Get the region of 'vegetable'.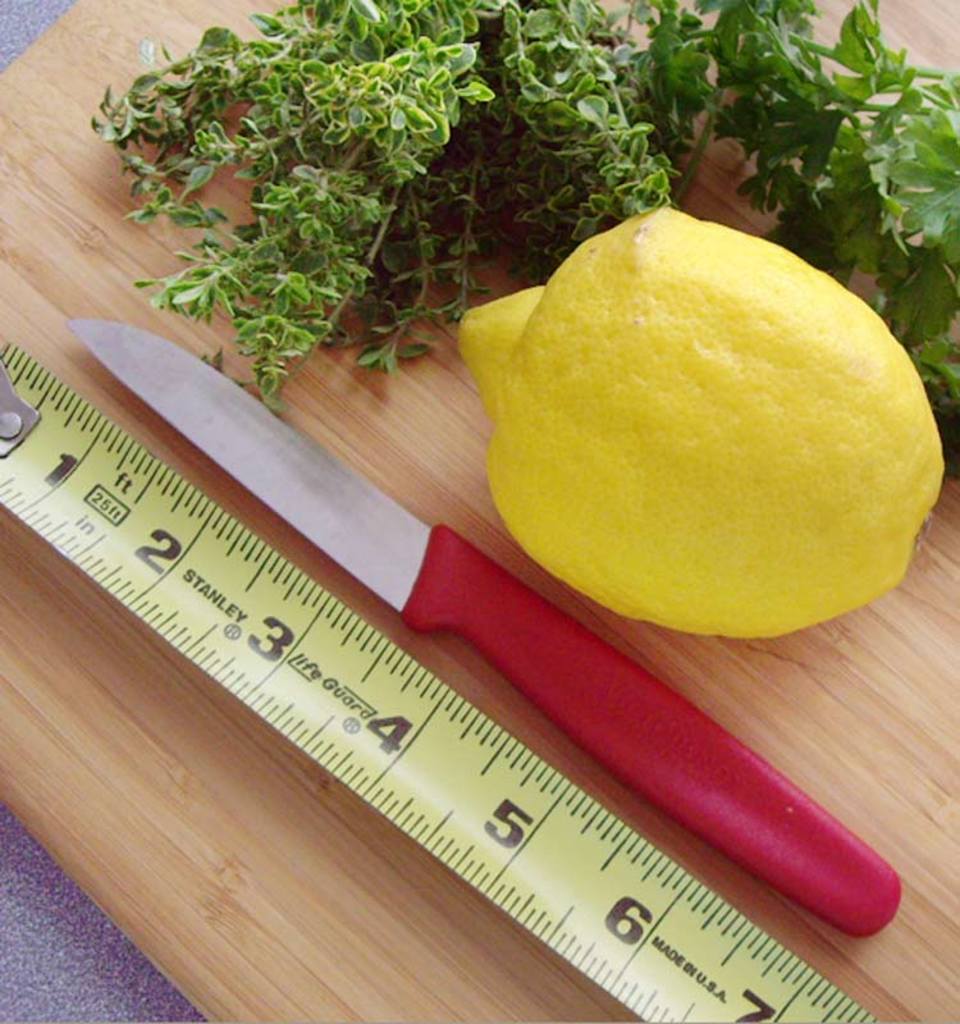
[650, 0, 956, 401].
